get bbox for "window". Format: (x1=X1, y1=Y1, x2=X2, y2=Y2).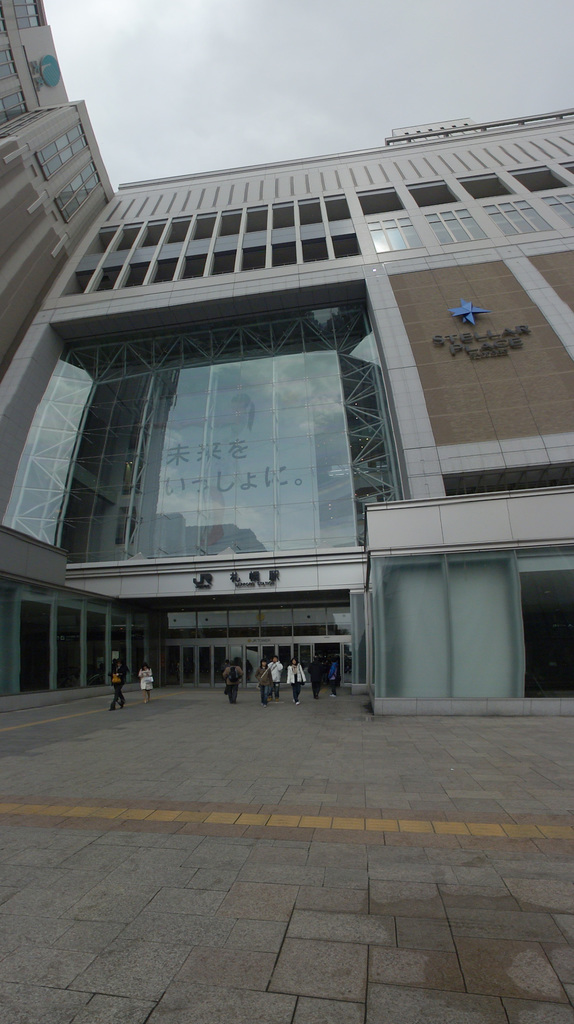
(x1=486, y1=200, x2=556, y2=240).
